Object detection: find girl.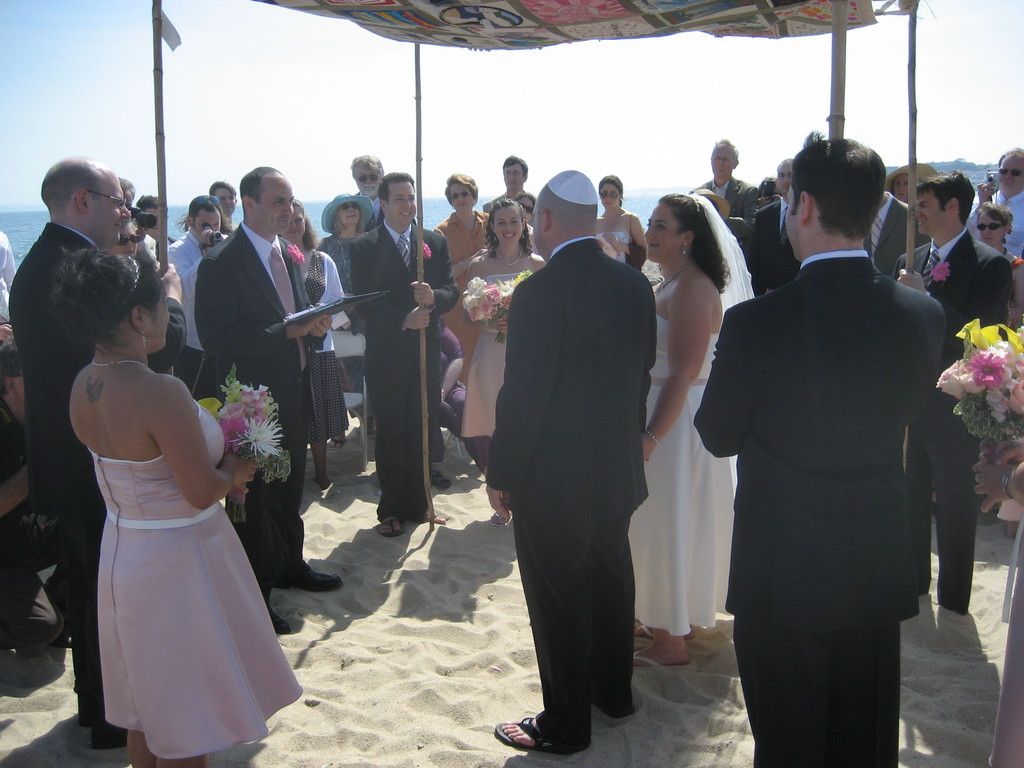
<bbox>588, 174, 650, 275</bbox>.
